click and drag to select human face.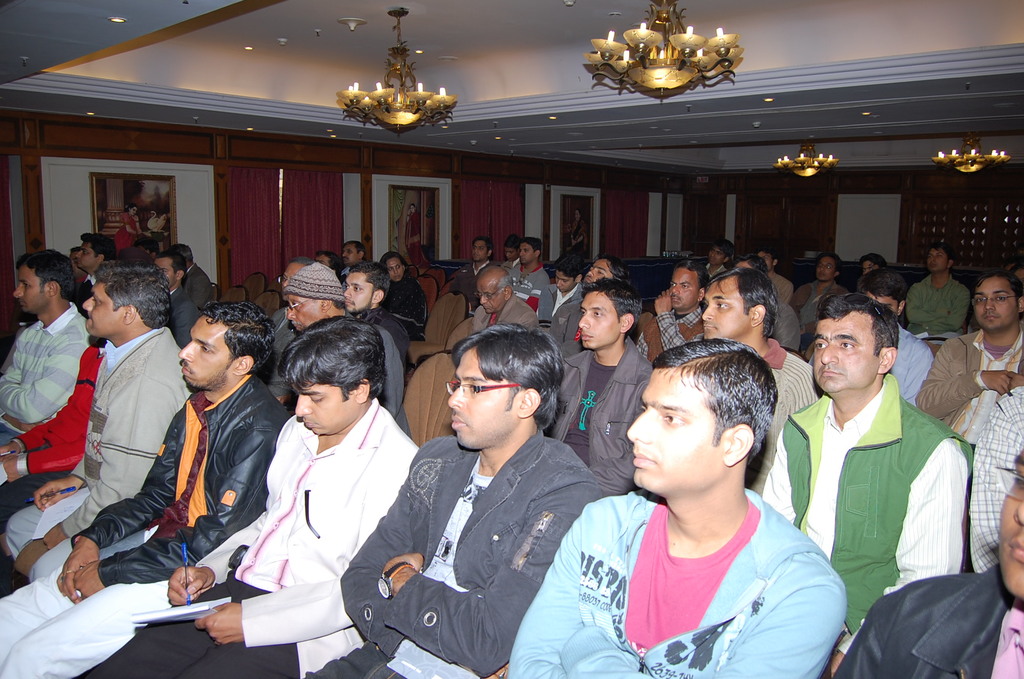
Selection: [583,258,618,281].
